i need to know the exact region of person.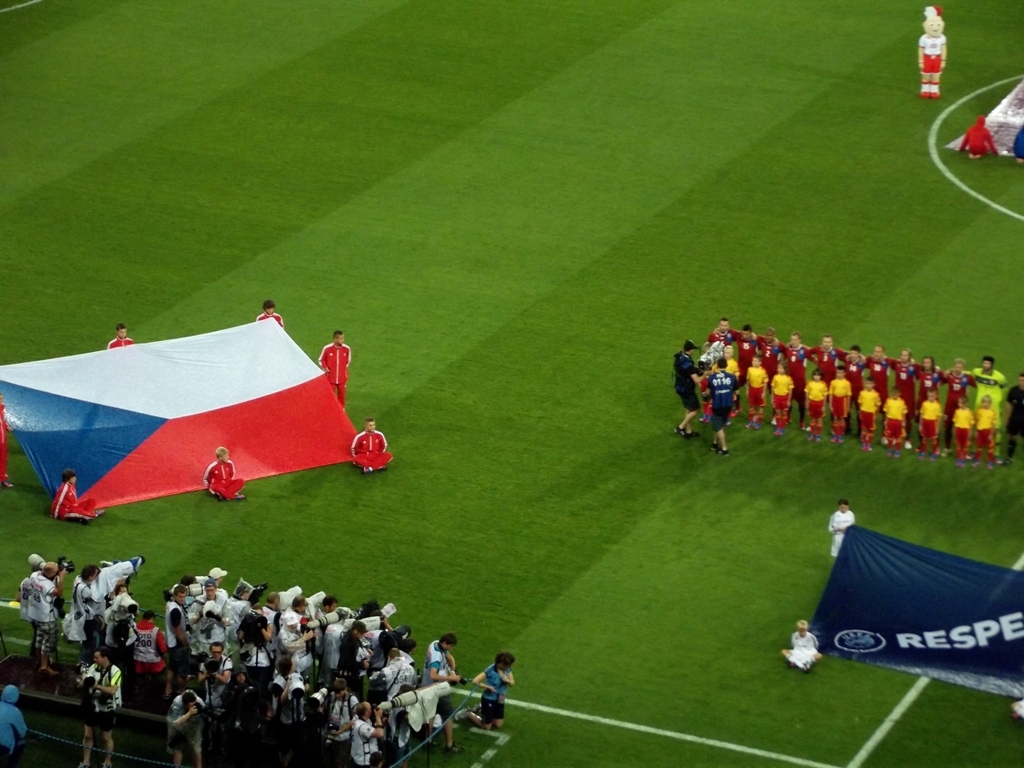
Region: rect(737, 325, 749, 387).
